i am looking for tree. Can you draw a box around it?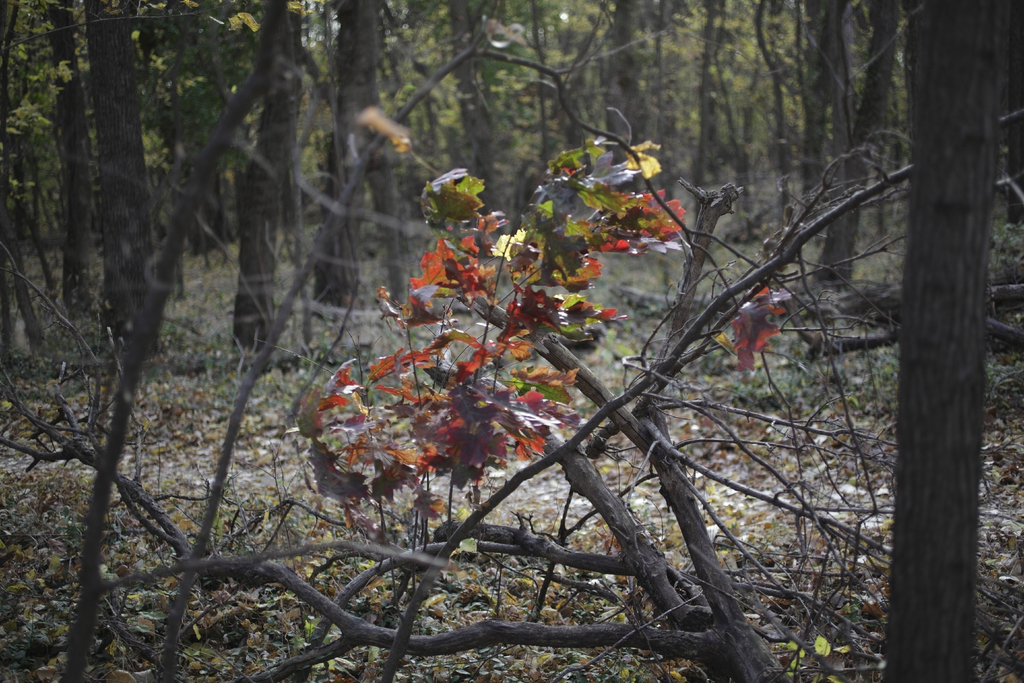
Sure, the bounding box is [x1=847, y1=0, x2=1023, y2=682].
